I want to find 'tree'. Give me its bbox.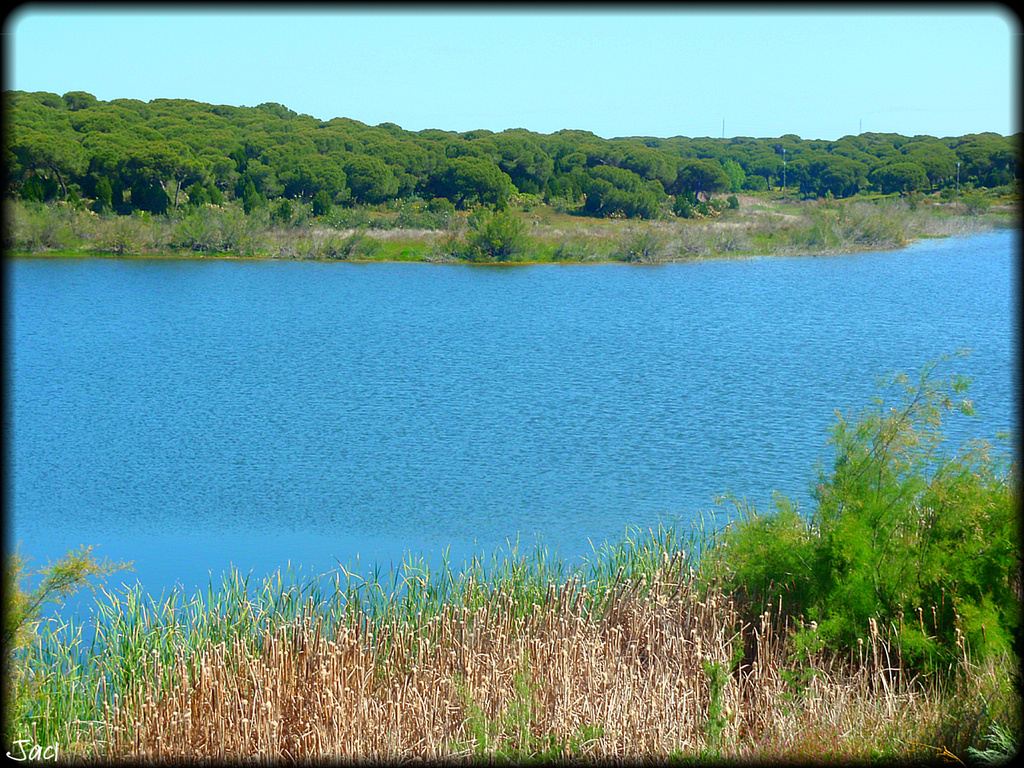
<box>429,161,510,207</box>.
